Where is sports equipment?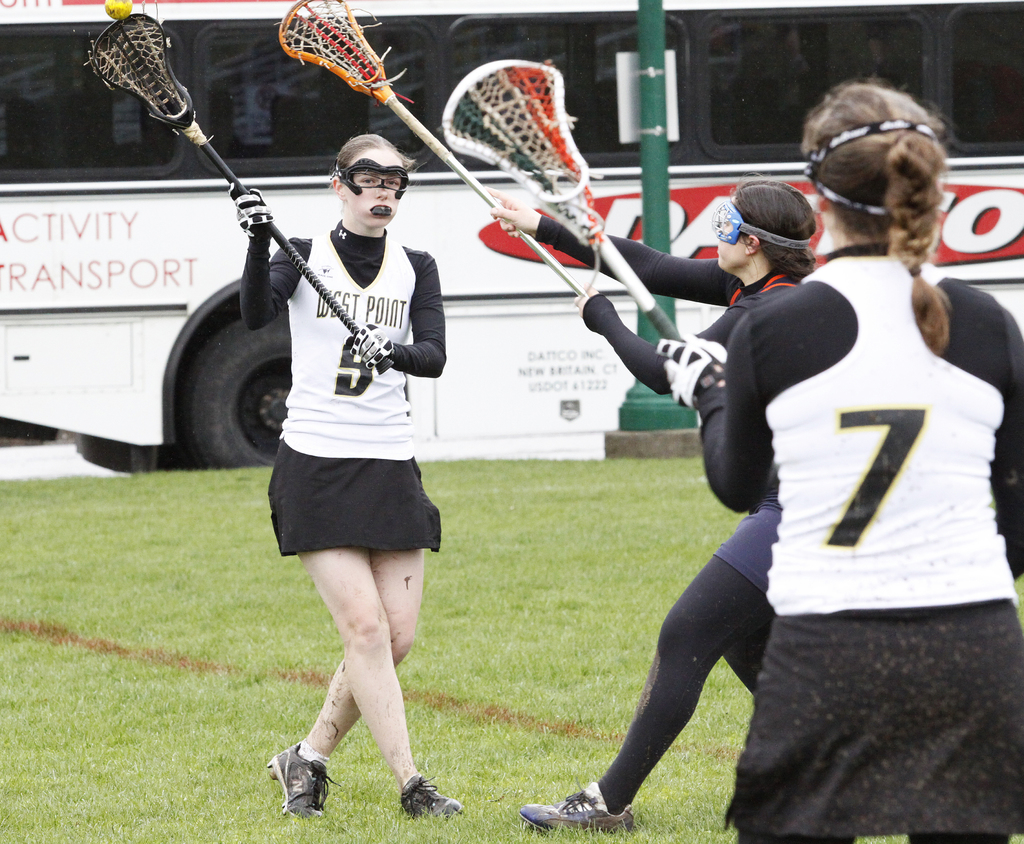
(left=227, top=181, right=275, bottom=242).
